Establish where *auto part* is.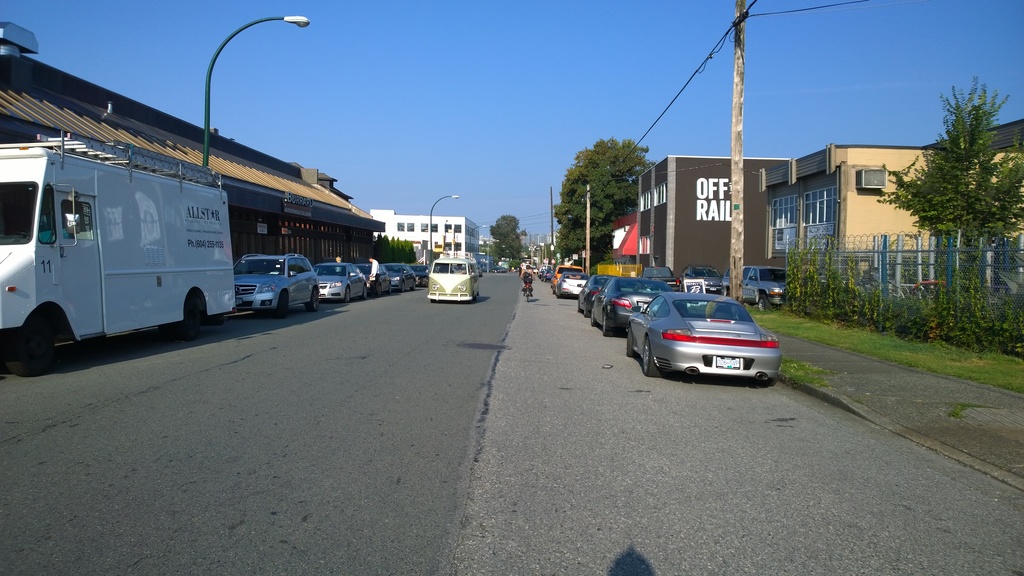
Established at box=[639, 336, 664, 378].
